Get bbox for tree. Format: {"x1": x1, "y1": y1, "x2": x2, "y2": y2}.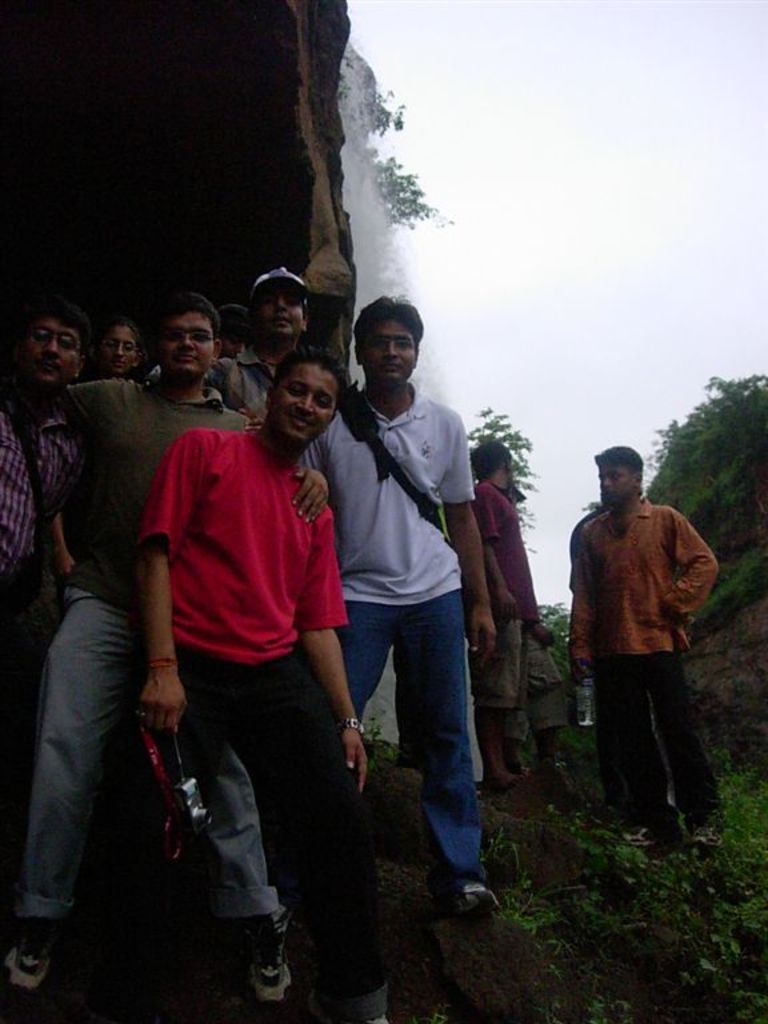
{"x1": 368, "y1": 156, "x2": 433, "y2": 237}.
